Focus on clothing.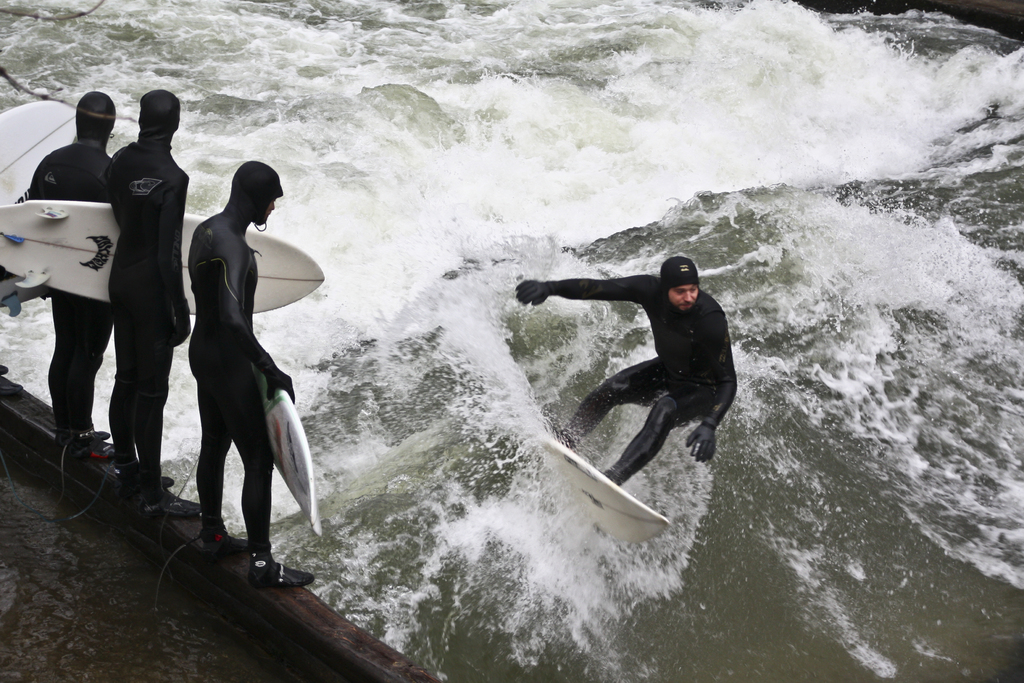
Focused at (x1=101, y1=131, x2=191, y2=490).
